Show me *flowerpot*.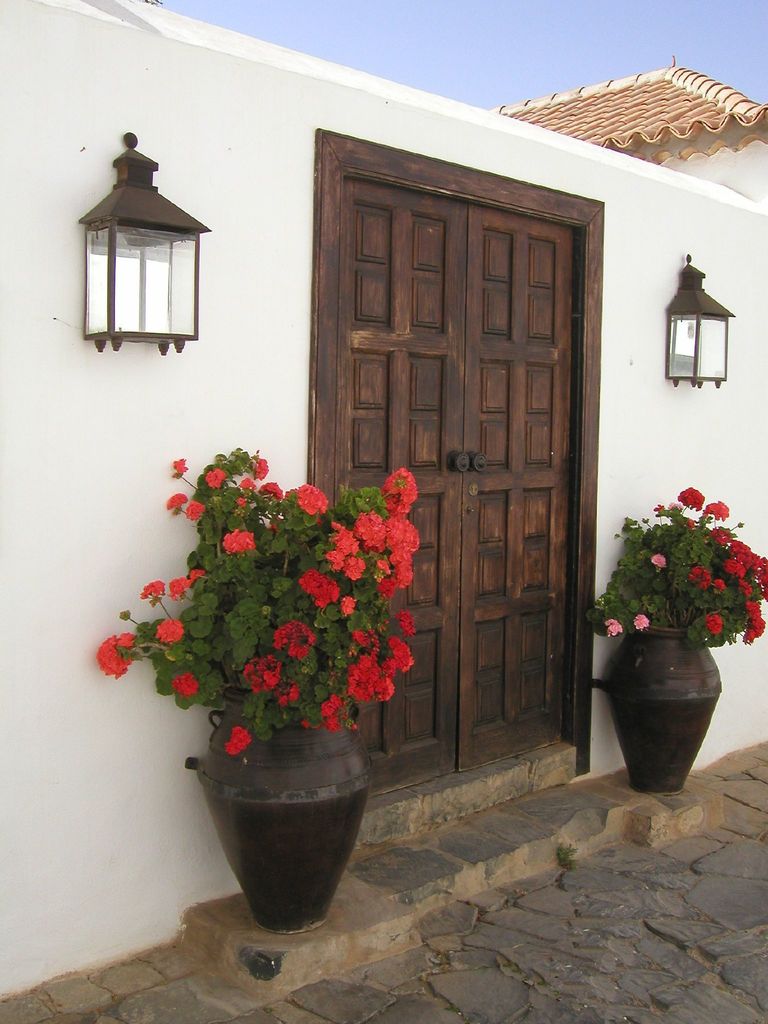
*flowerpot* is here: [x1=604, y1=587, x2=741, y2=780].
